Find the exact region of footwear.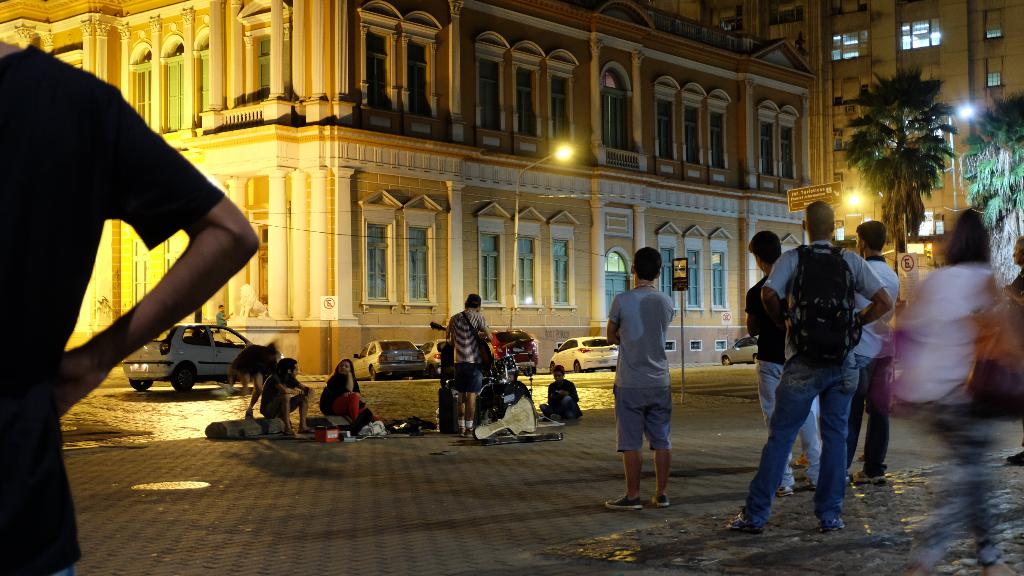
Exact region: select_region(284, 427, 300, 436).
